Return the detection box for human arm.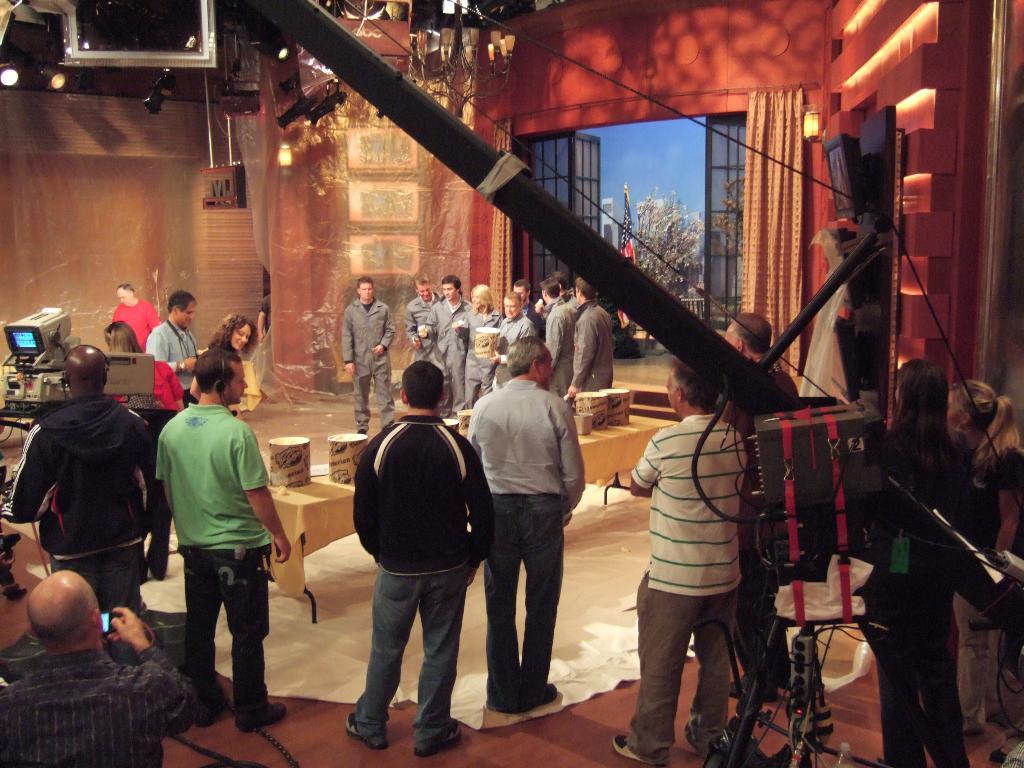
crop(625, 437, 662, 499).
